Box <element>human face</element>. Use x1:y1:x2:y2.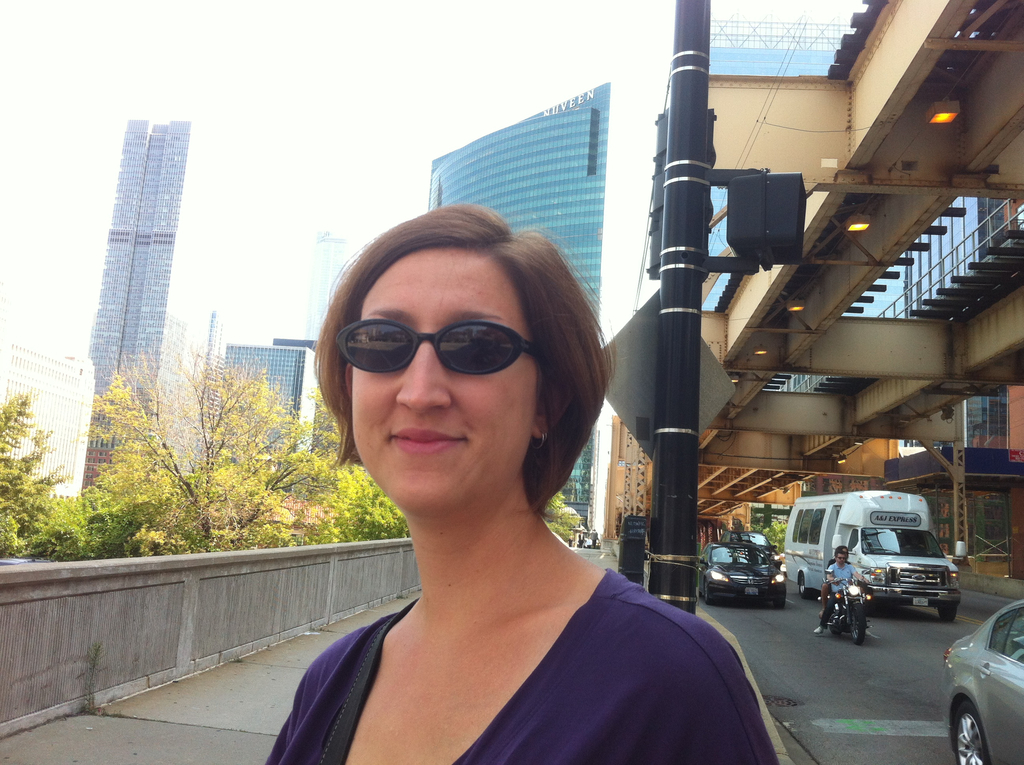
836:551:845:569.
